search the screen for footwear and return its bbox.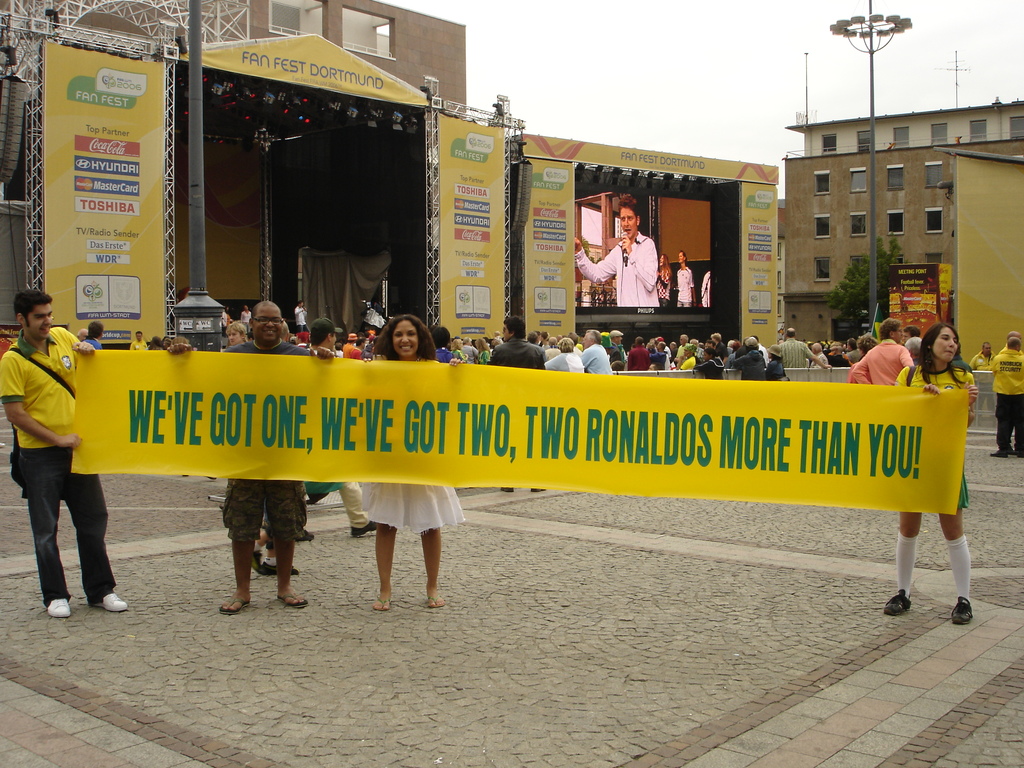
Found: <bbox>249, 547, 263, 574</bbox>.
